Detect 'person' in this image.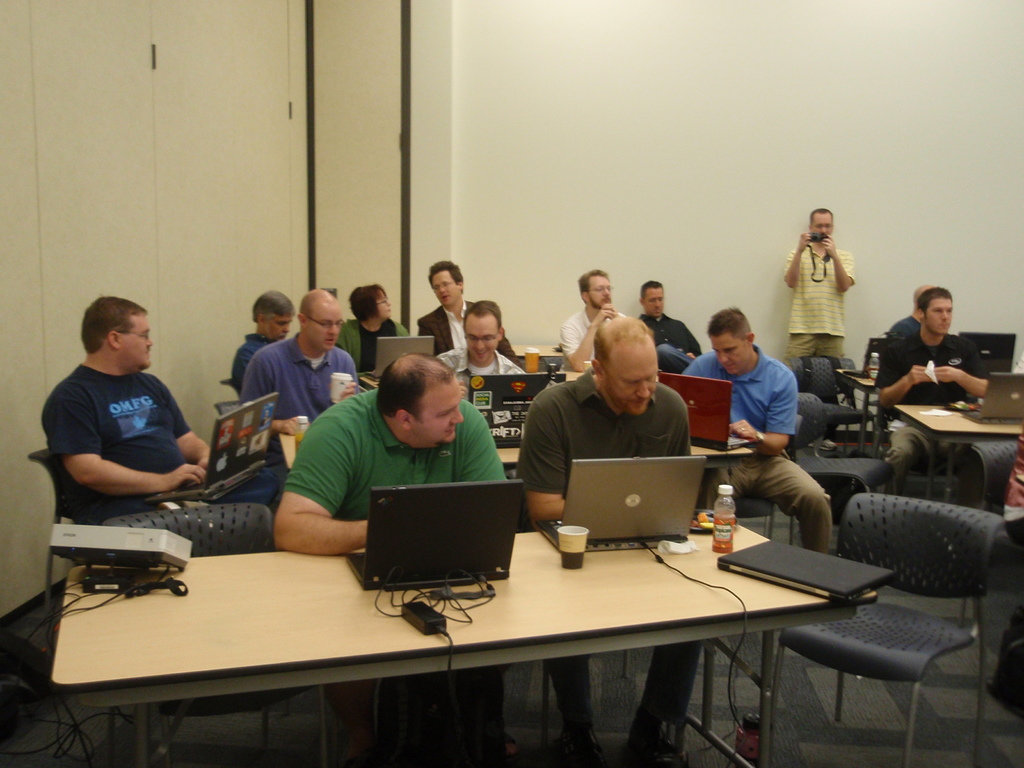
Detection: 239, 292, 360, 438.
